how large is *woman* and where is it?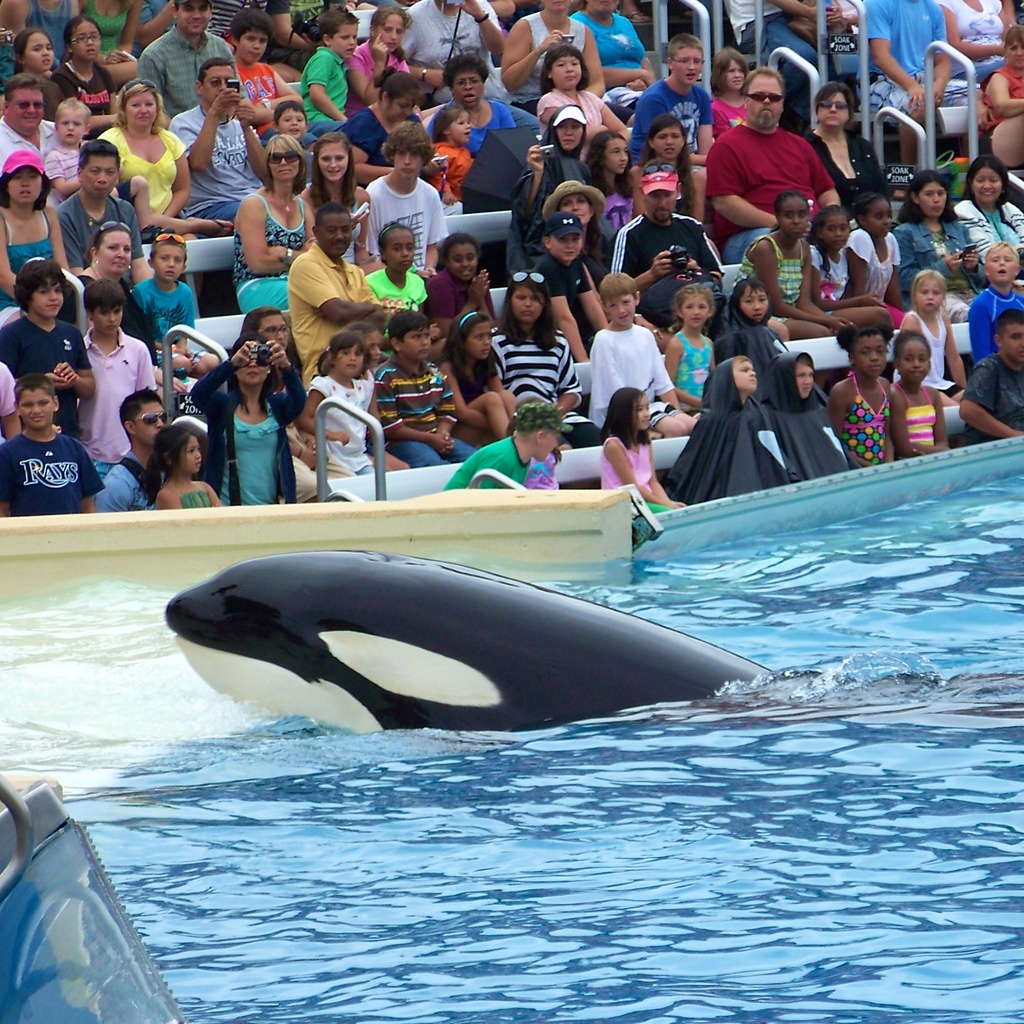
Bounding box: crop(508, 109, 606, 280).
